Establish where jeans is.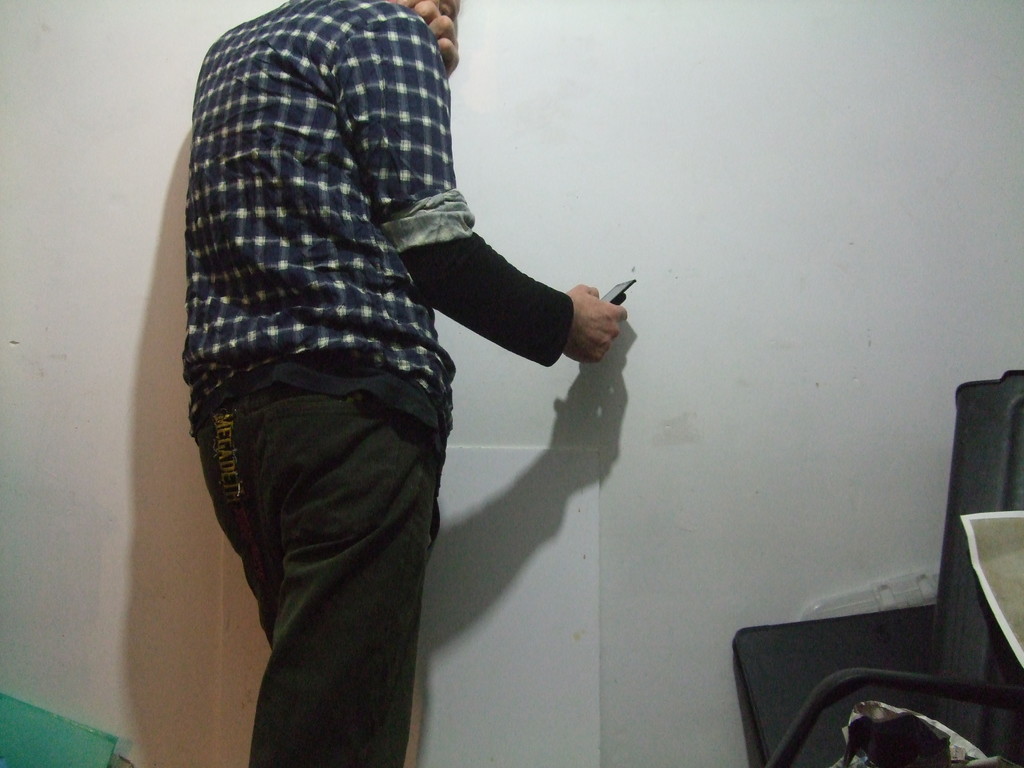
Established at box(177, 369, 455, 767).
